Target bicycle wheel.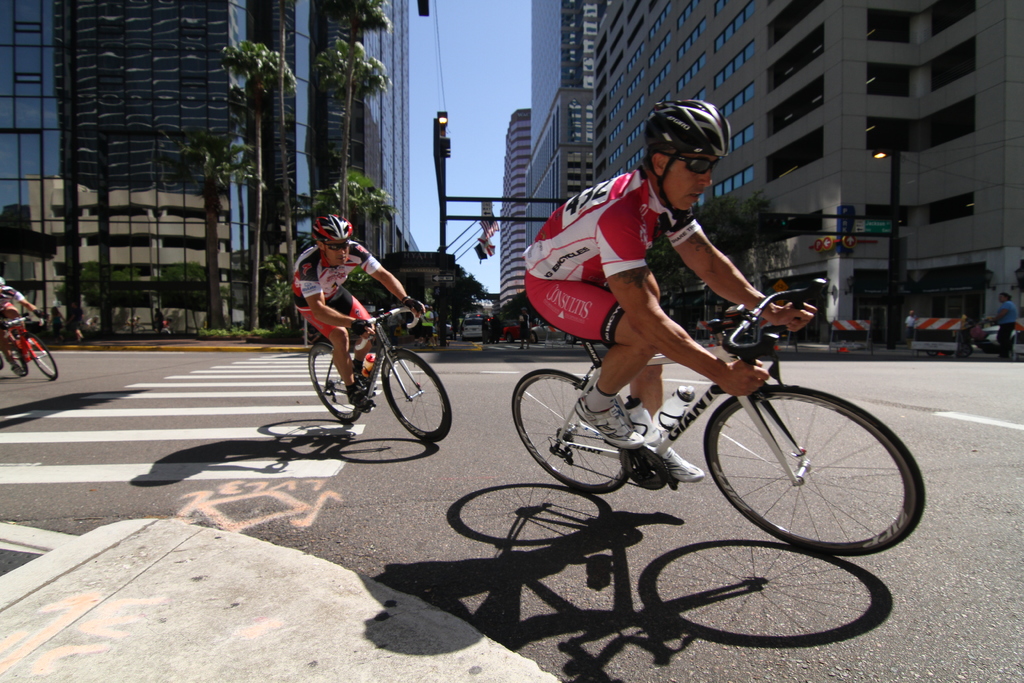
Target region: <region>20, 331, 60, 378</region>.
